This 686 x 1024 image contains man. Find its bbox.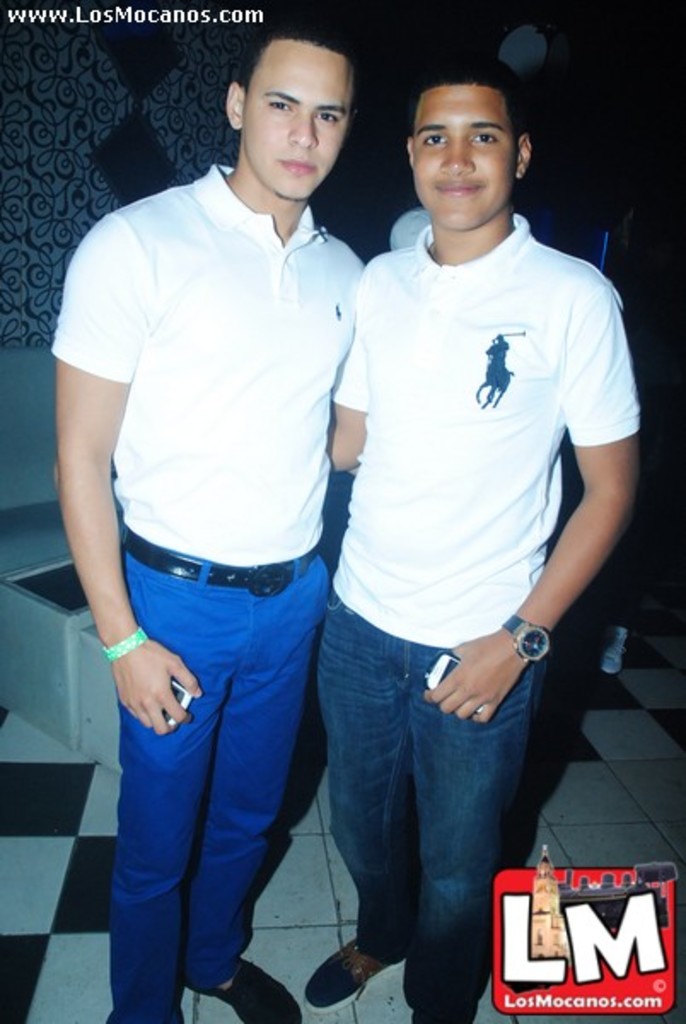
51,9,396,983.
